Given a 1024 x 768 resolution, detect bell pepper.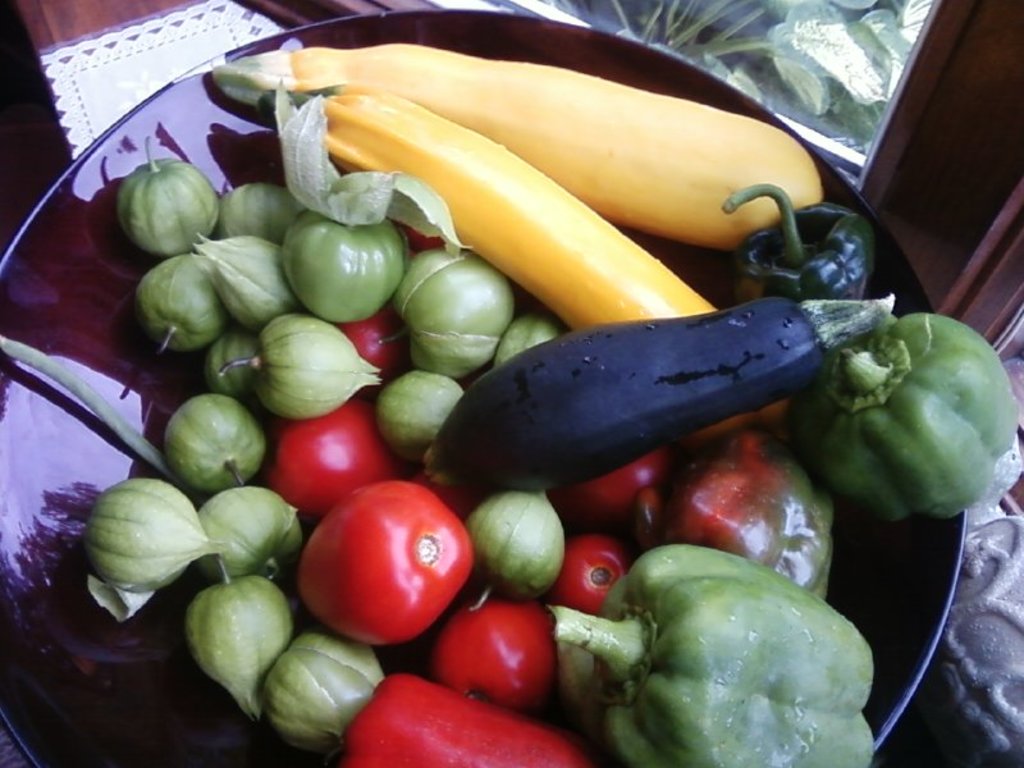
[723, 186, 879, 302].
